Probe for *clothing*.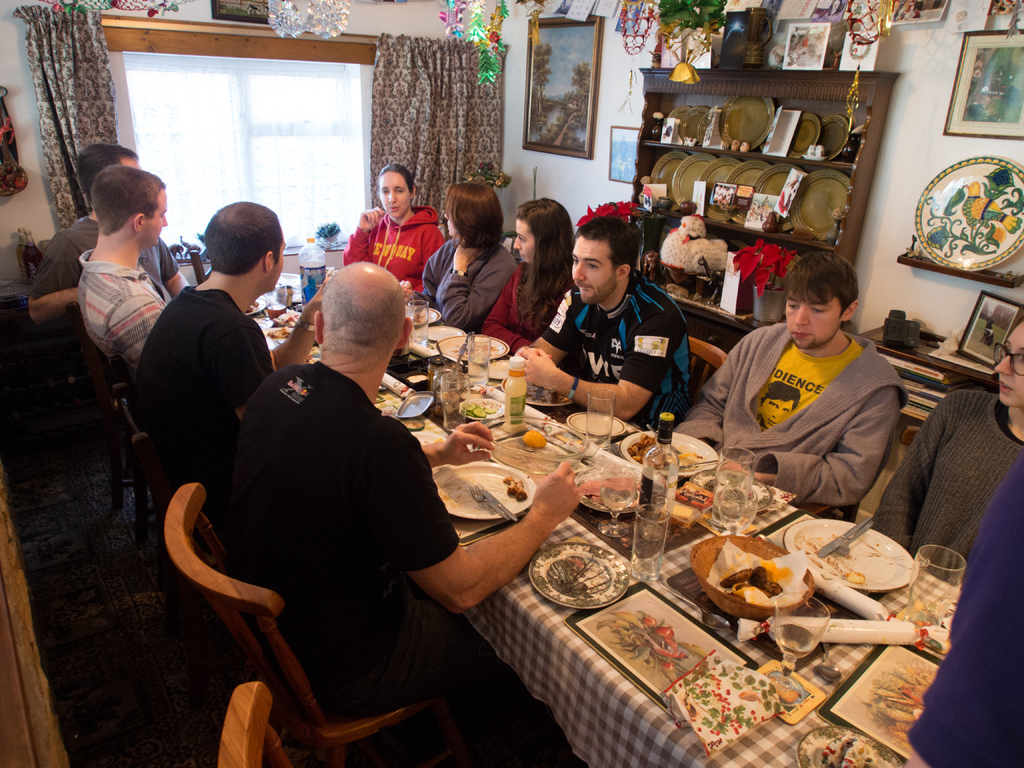
Probe result: Rect(544, 266, 692, 433).
